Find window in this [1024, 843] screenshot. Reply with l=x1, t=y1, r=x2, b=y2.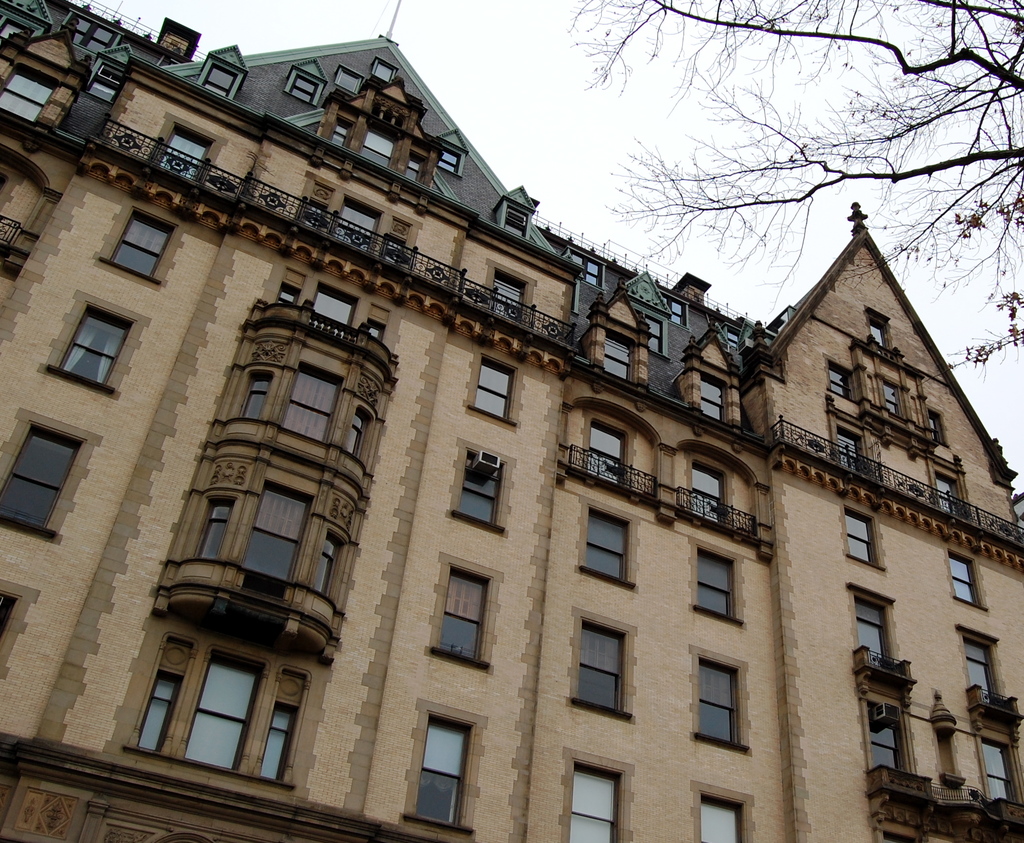
l=344, t=403, r=375, b=454.
